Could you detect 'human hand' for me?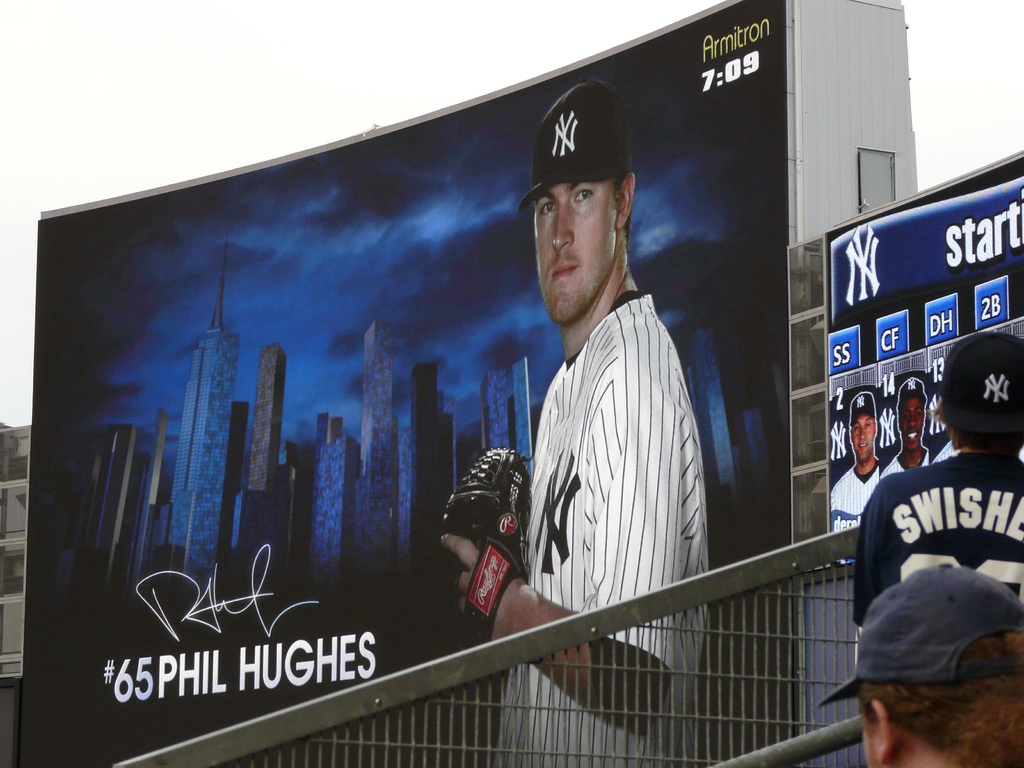
Detection result: region(440, 531, 527, 648).
